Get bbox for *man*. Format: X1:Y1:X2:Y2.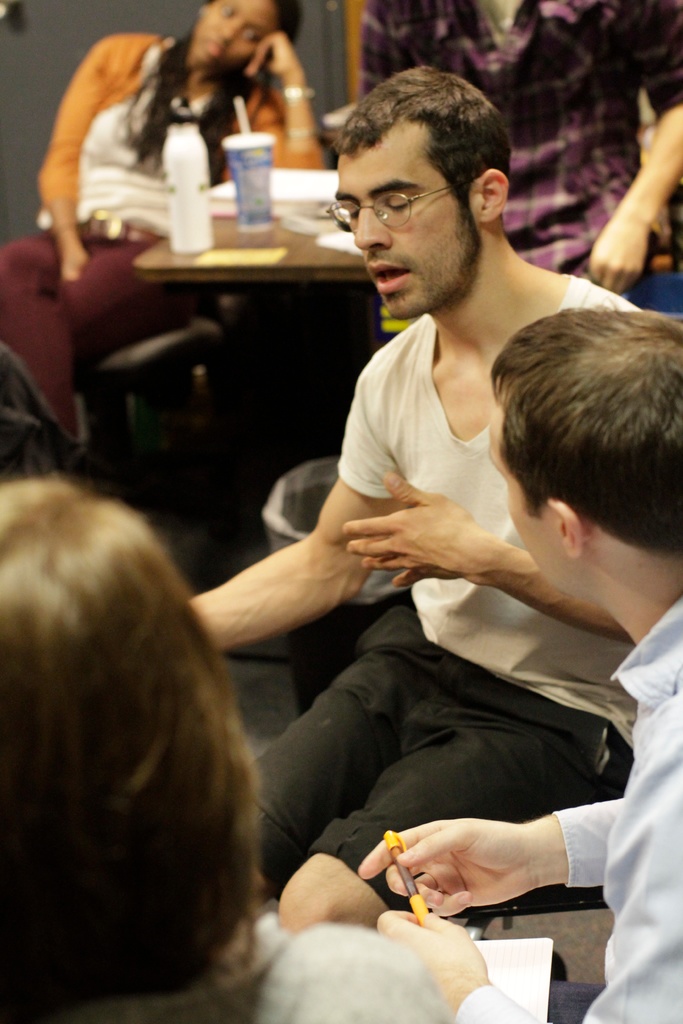
354:0:682:355.
